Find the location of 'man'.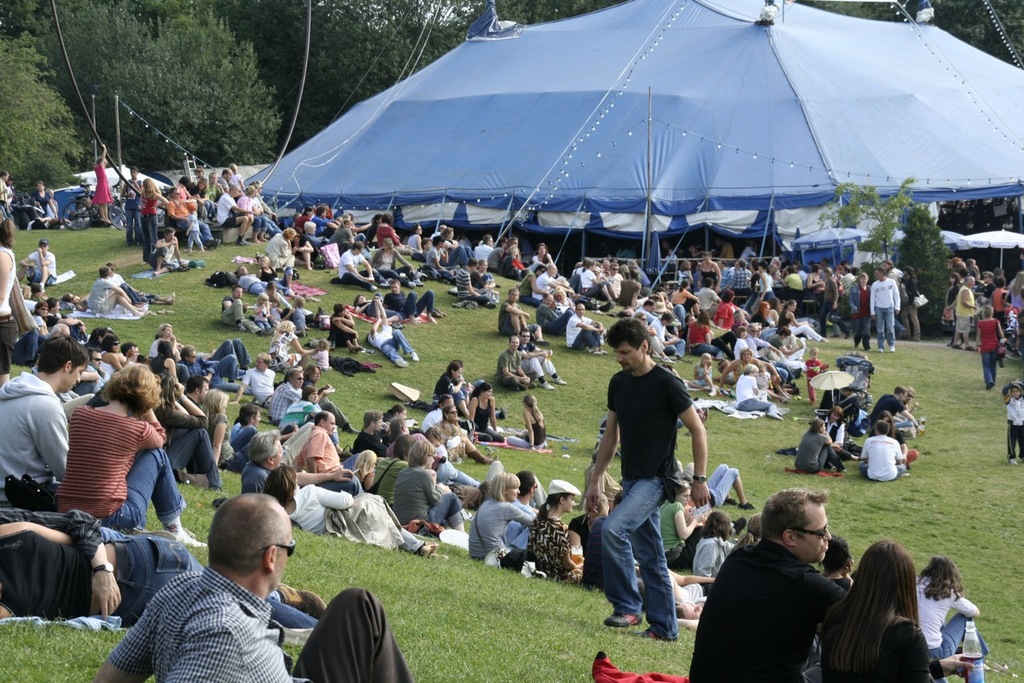
Location: [x1=509, y1=470, x2=538, y2=516].
